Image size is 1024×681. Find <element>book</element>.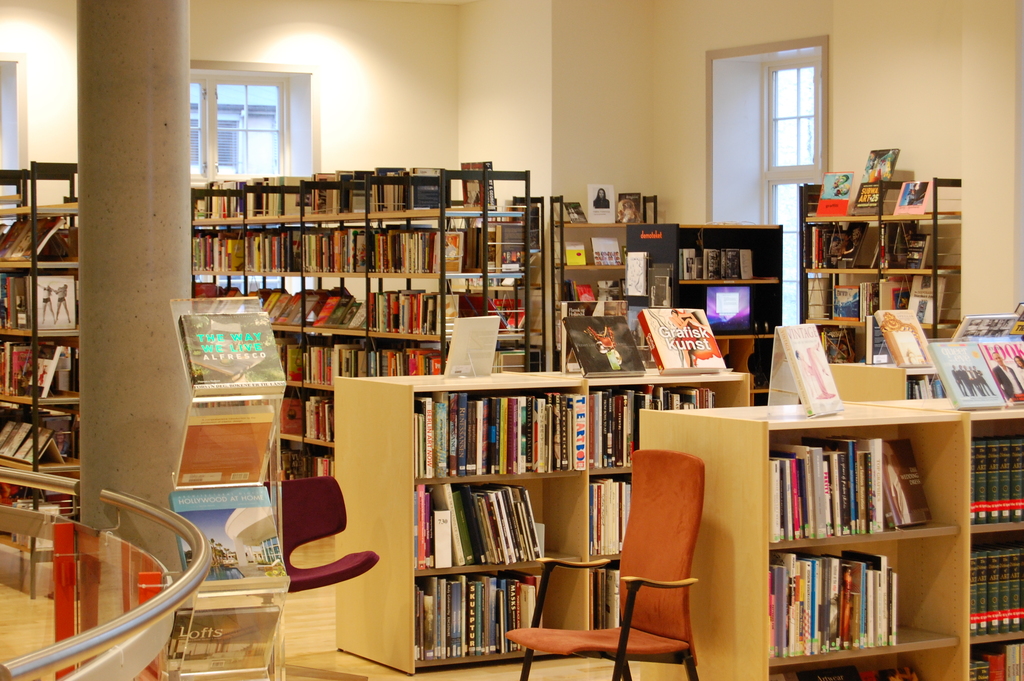
[x1=561, y1=311, x2=641, y2=375].
